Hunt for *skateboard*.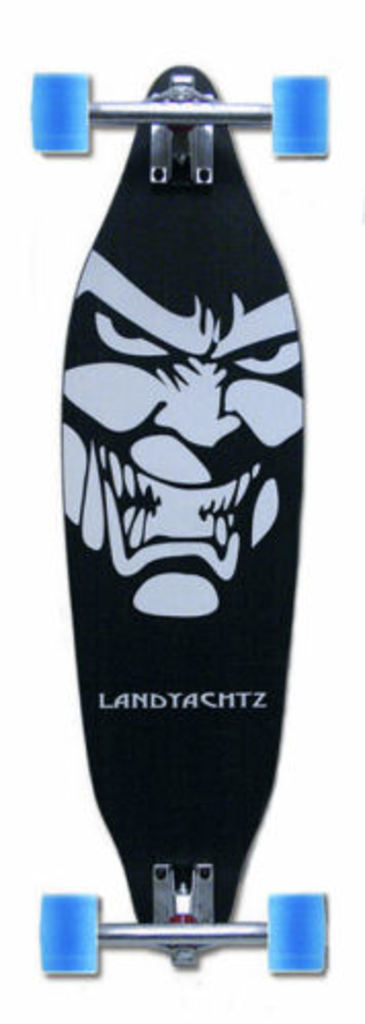
Hunted down at crop(29, 62, 326, 977).
